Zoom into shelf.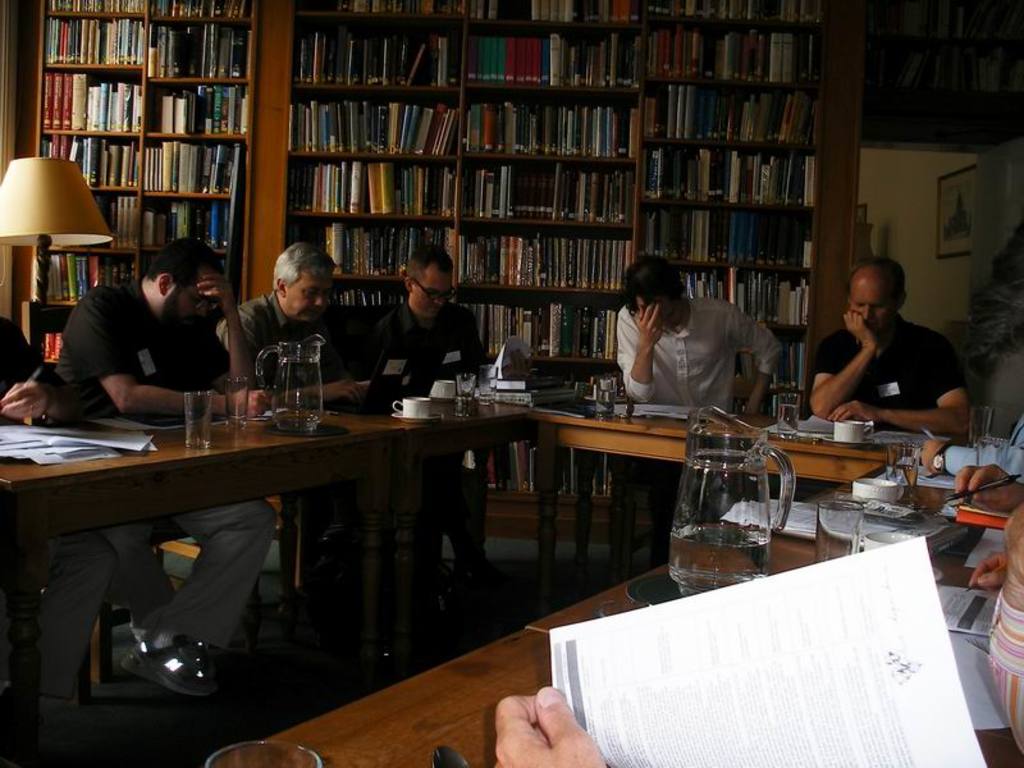
Zoom target: (151,1,264,22).
